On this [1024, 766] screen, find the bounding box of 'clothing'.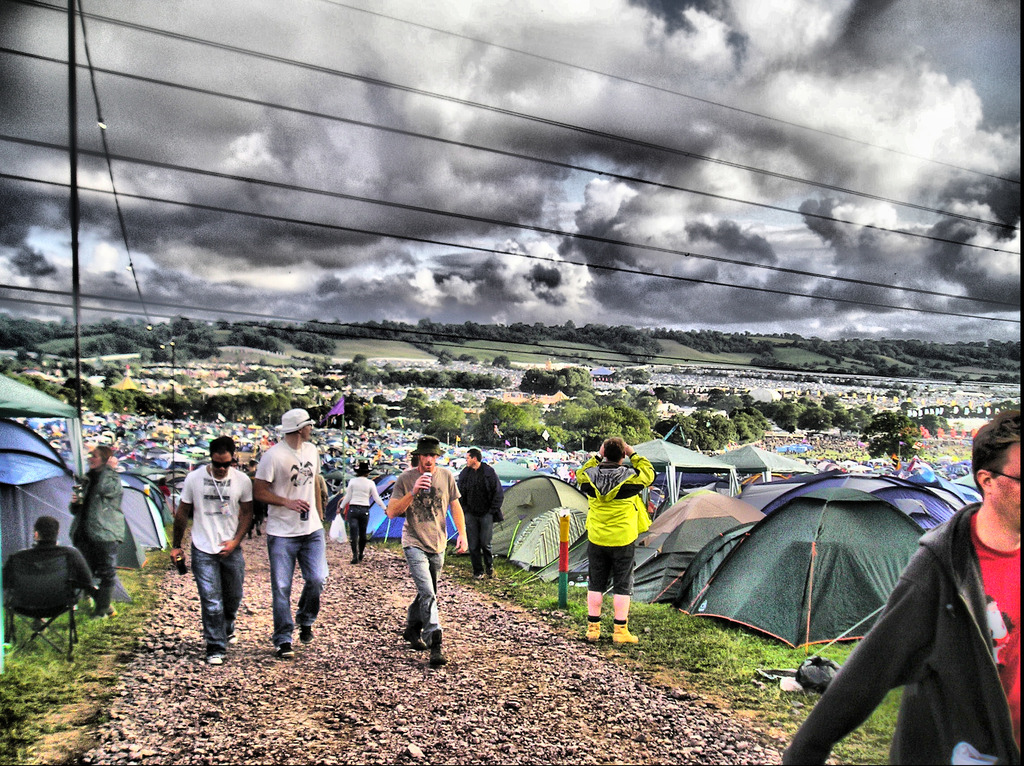
Bounding box: 577/454/666/591.
